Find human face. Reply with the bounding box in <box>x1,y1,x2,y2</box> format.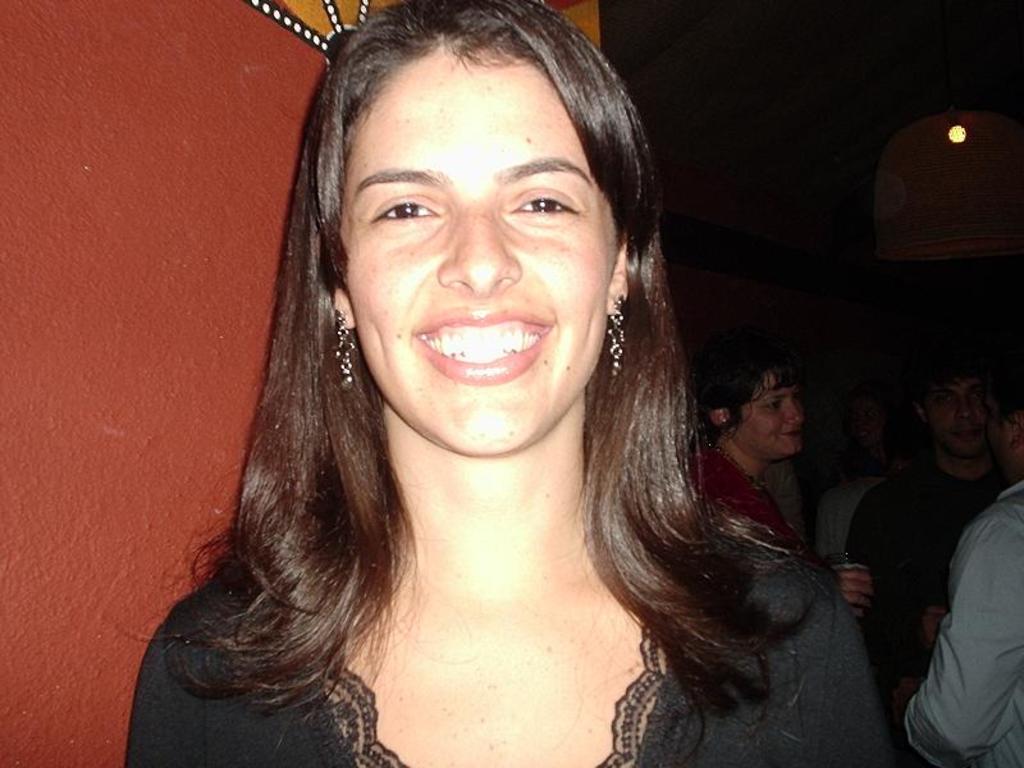
<box>733,372,805,458</box>.
